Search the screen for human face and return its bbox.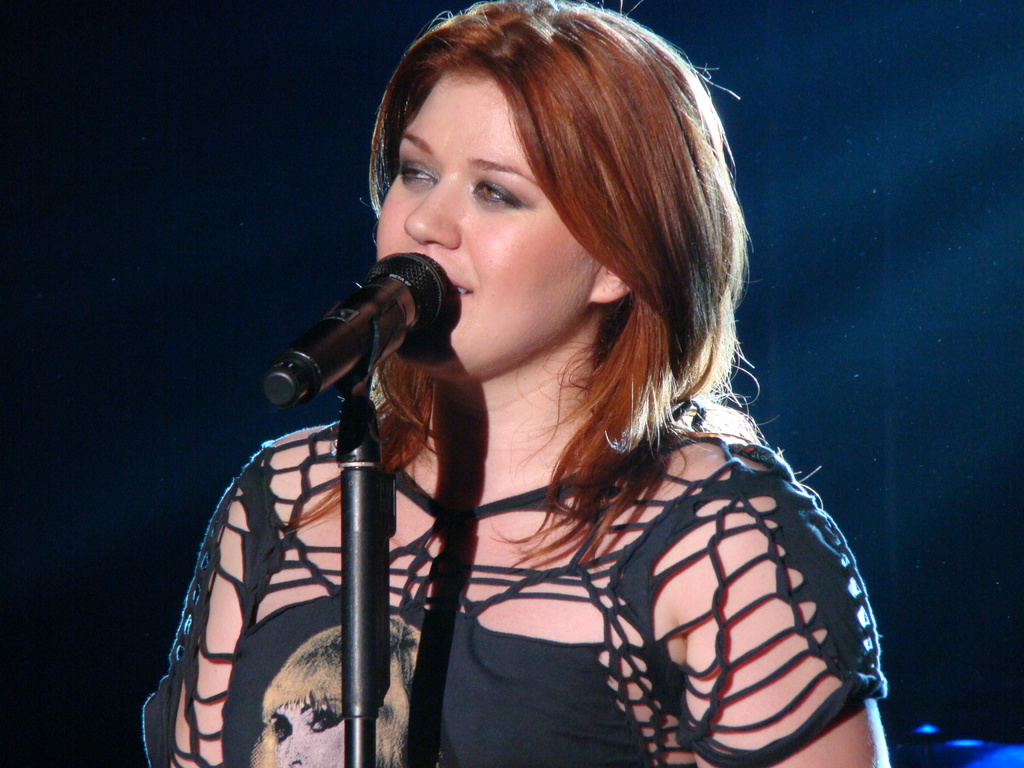
Found: 376 73 601 379.
